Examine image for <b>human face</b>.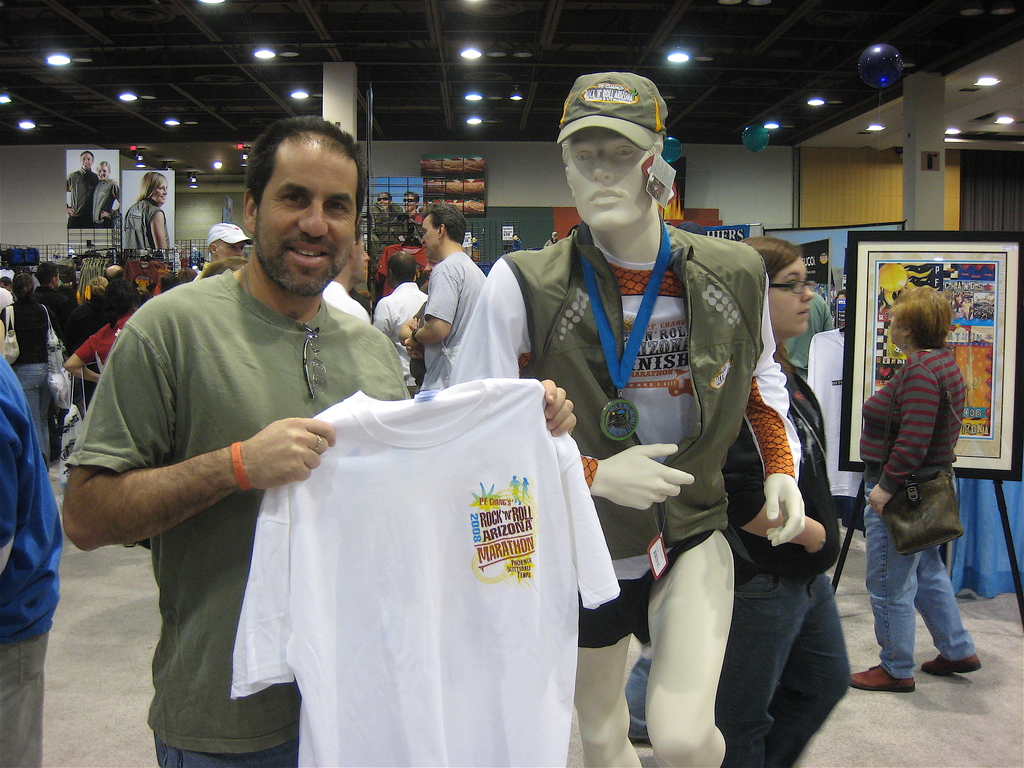
Examination result: pyautogui.locateOnScreen(423, 217, 444, 259).
